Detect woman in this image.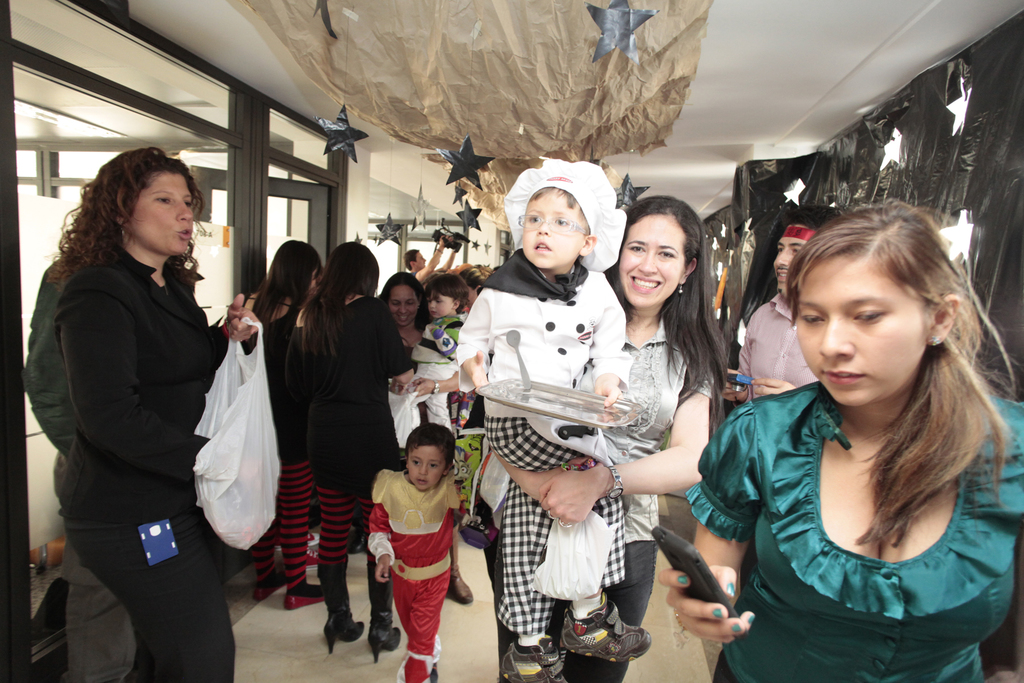
Detection: select_region(650, 202, 1023, 682).
